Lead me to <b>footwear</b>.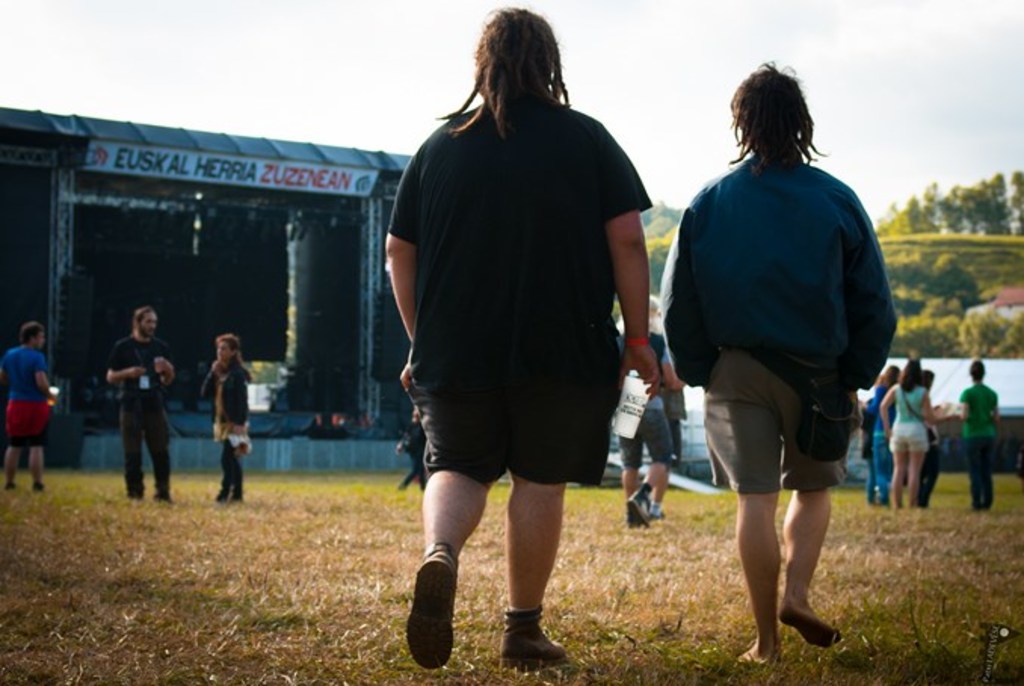
Lead to bbox=(500, 604, 569, 674).
